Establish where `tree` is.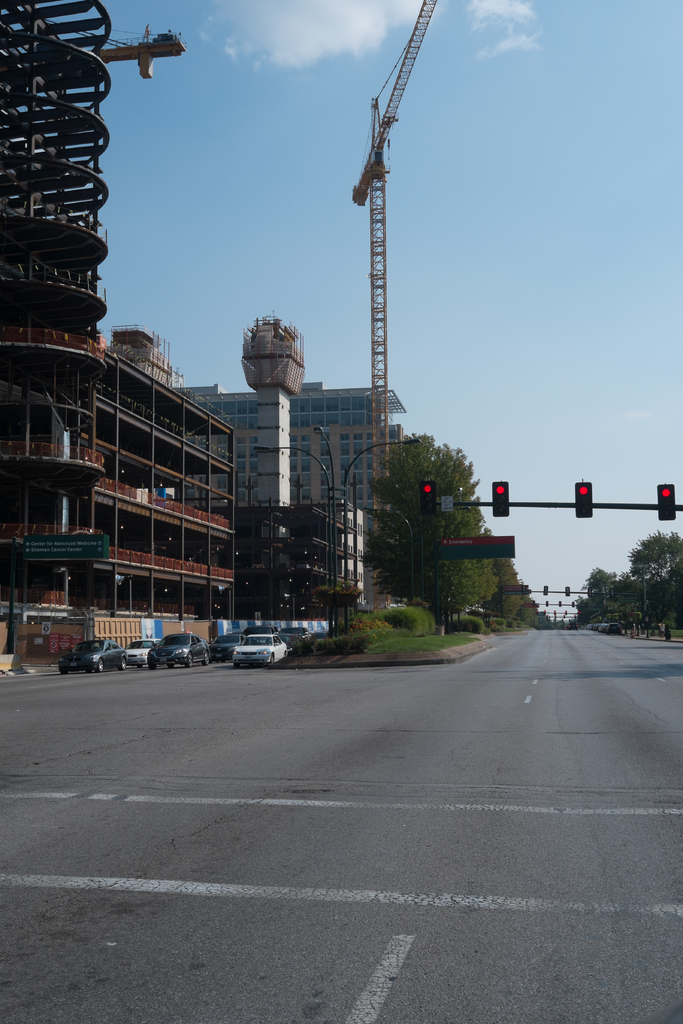
Established at left=621, top=529, right=682, bottom=625.
